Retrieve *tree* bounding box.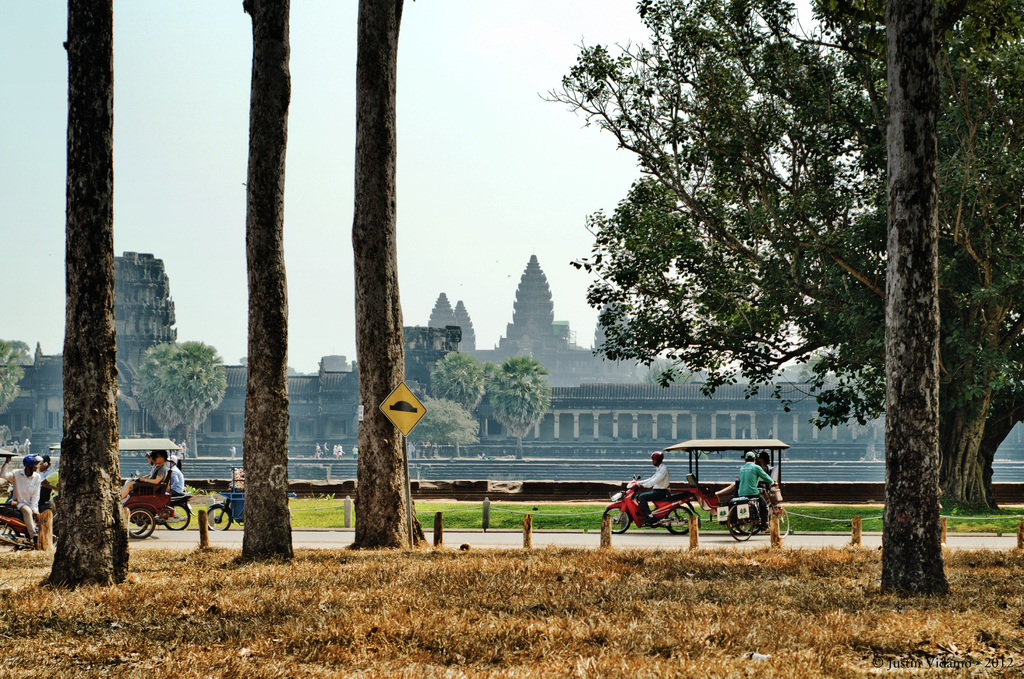
Bounding box: 435:401:480:457.
